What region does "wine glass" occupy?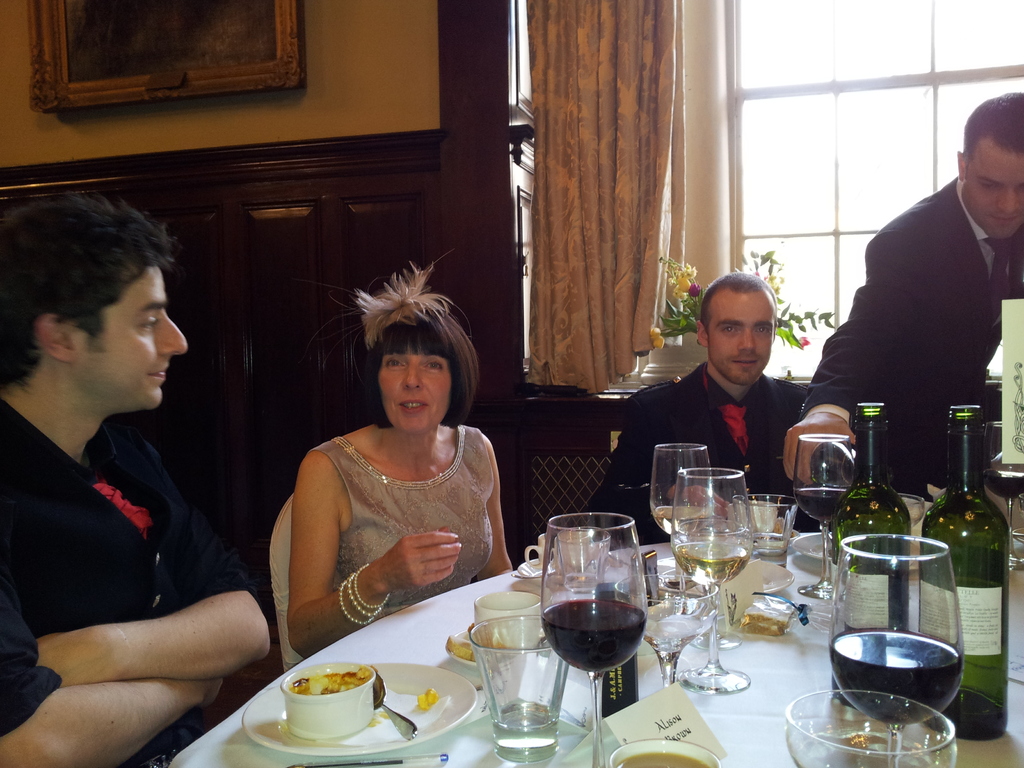
(left=783, top=689, right=950, bottom=767).
